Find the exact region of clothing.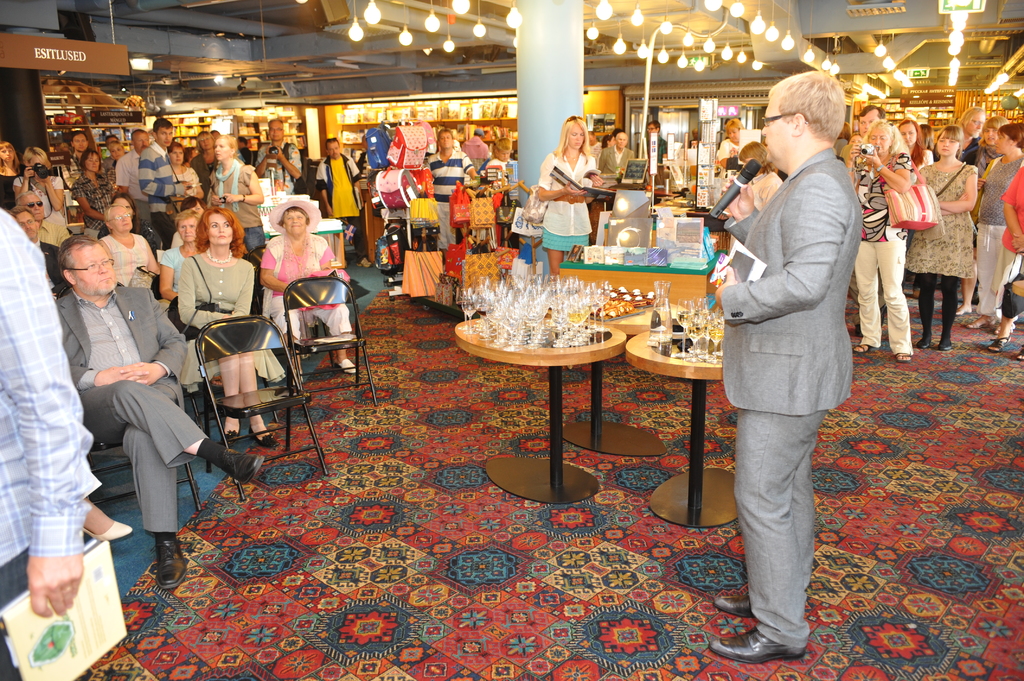
Exact region: [x1=173, y1=237, x2=278, y2=400].
